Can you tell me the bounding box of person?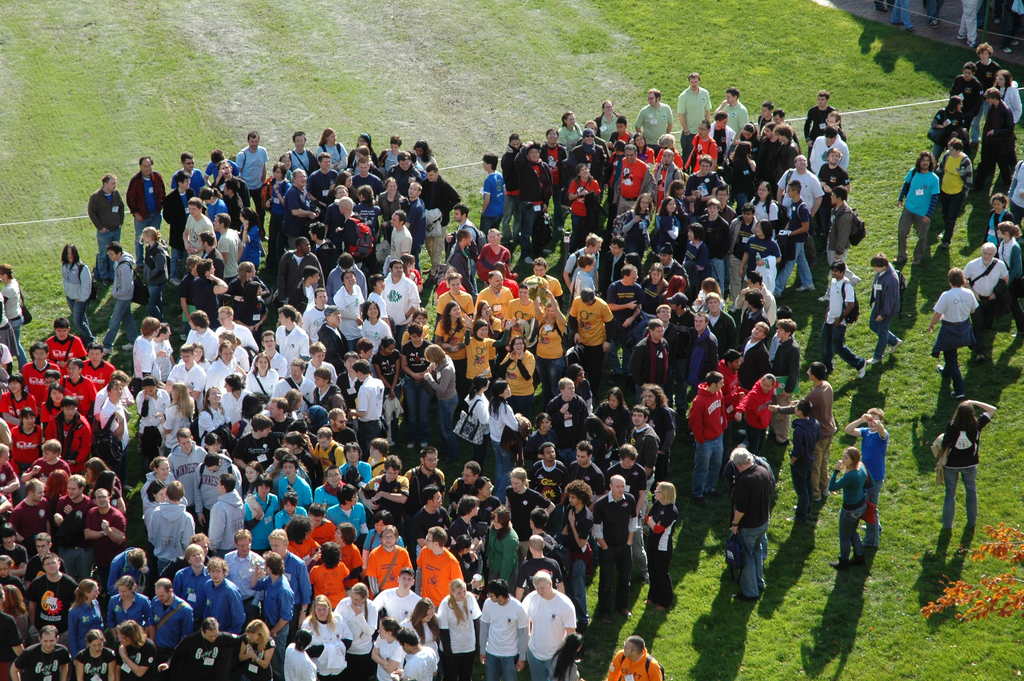
x1=819, y1=259, x2=871, y2=378.
